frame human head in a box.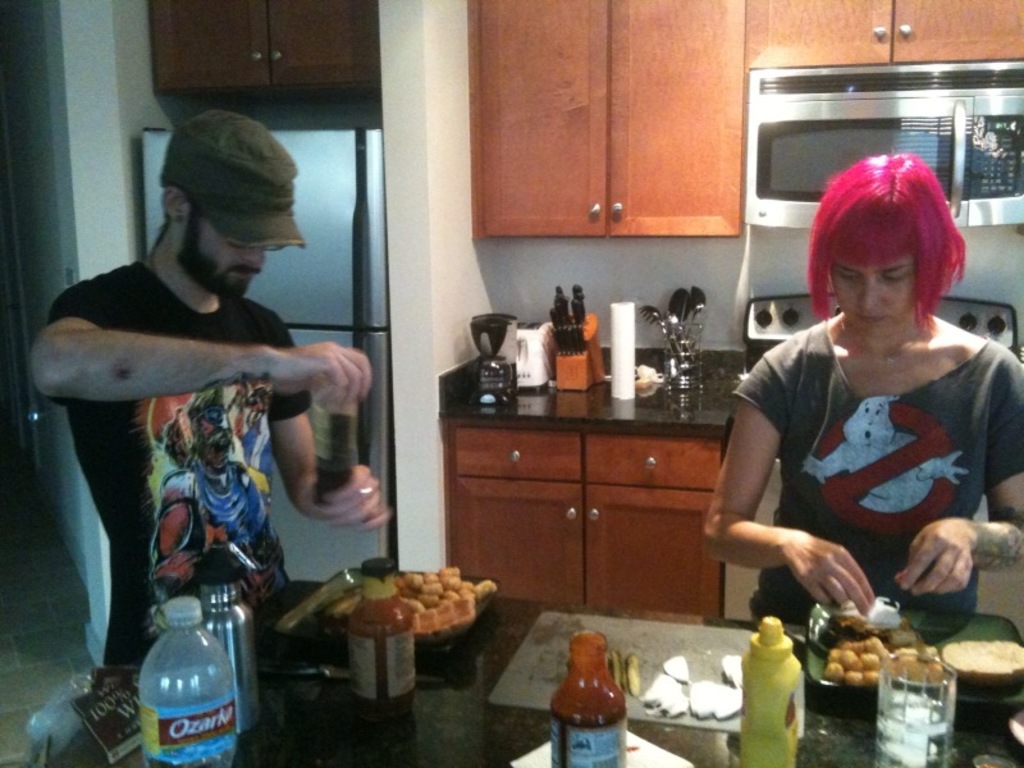
129,108,305,294.
